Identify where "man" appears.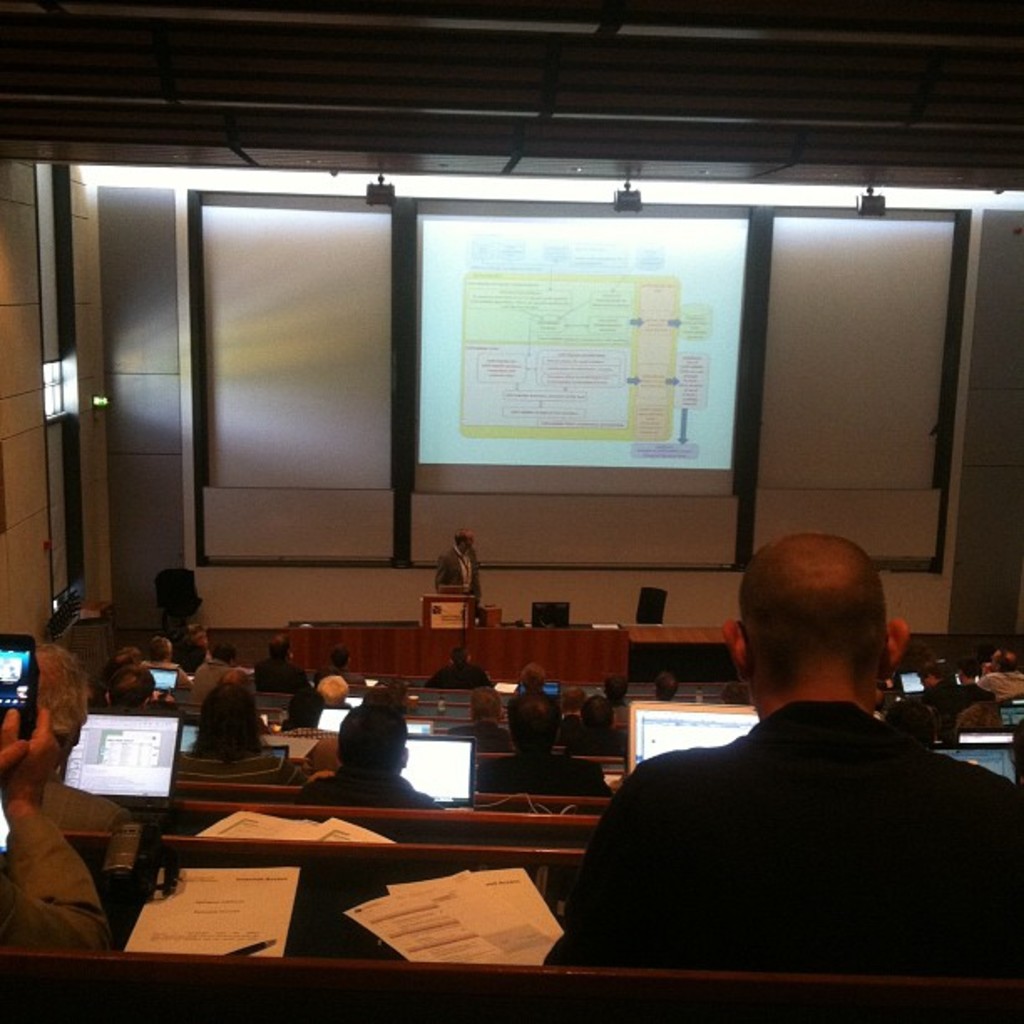
Appears at l=512, t=658, r=562, b=704.
